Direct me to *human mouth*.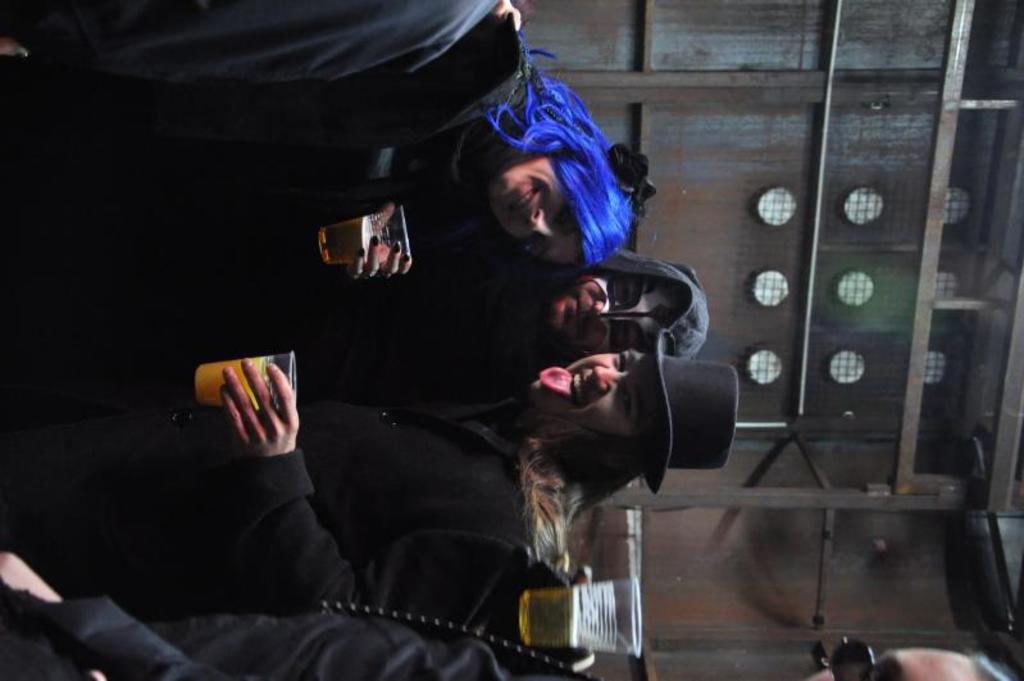
Direction: <region>568, 364, 584, 409</region>.
